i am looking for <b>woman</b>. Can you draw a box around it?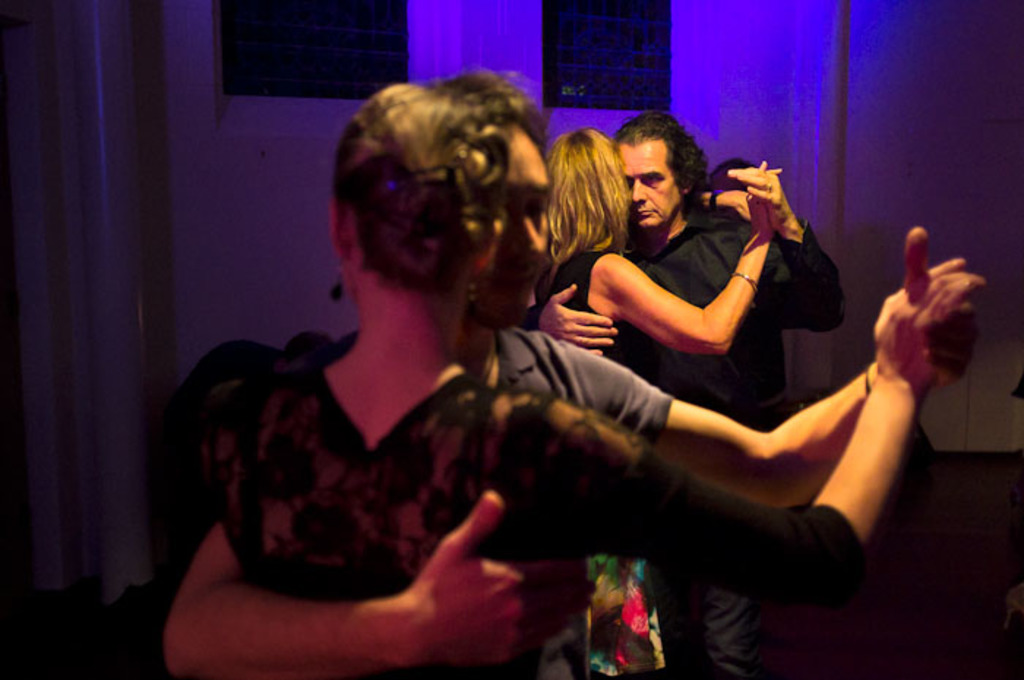
Sure, the bounding box is locate(200, 67, 993, 679).
